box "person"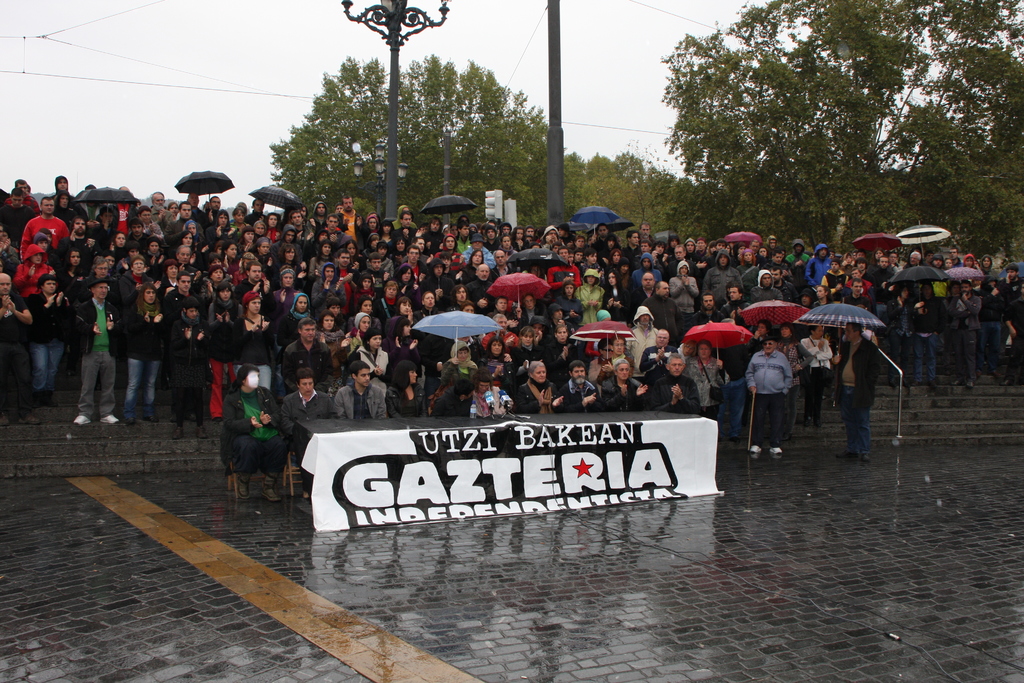
<region>910, 281, 943, 383</region>
